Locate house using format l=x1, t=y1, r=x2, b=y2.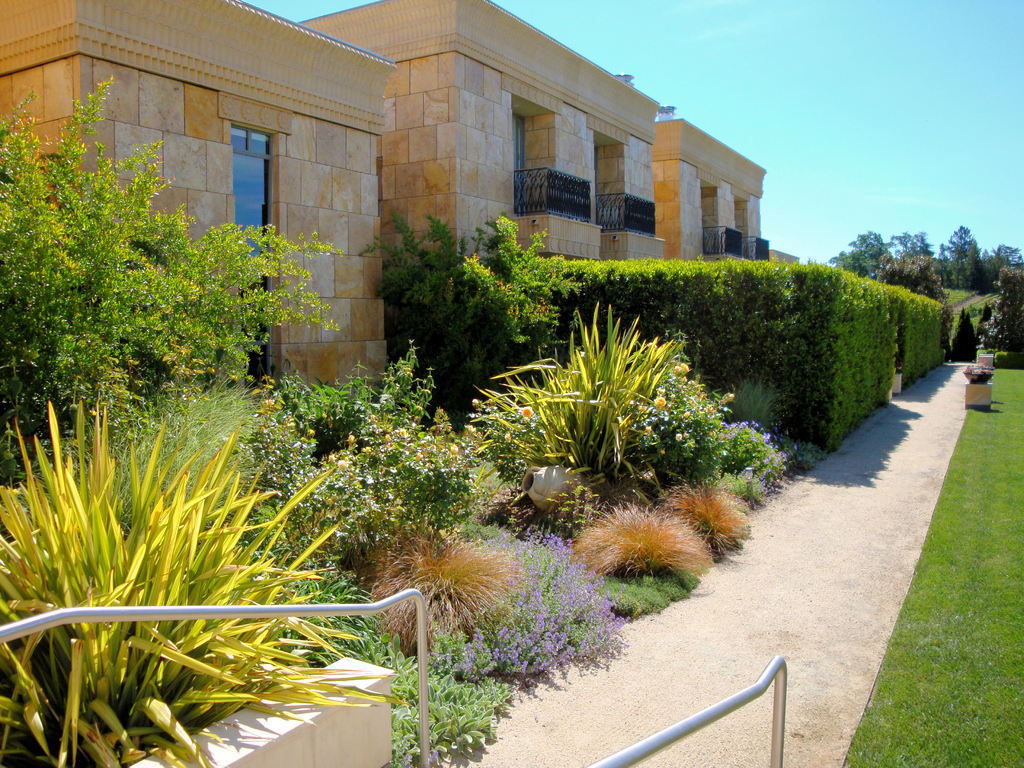
l=300, t=0, r=812, b=352.
